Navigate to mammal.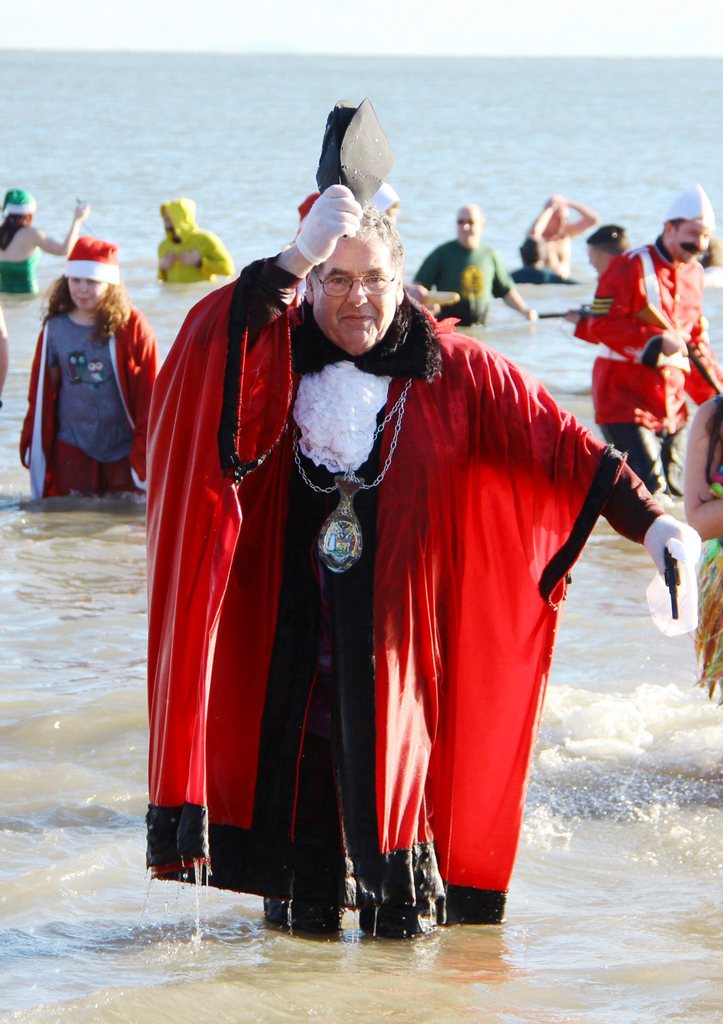
Navigation target: 403/202/537/323.
